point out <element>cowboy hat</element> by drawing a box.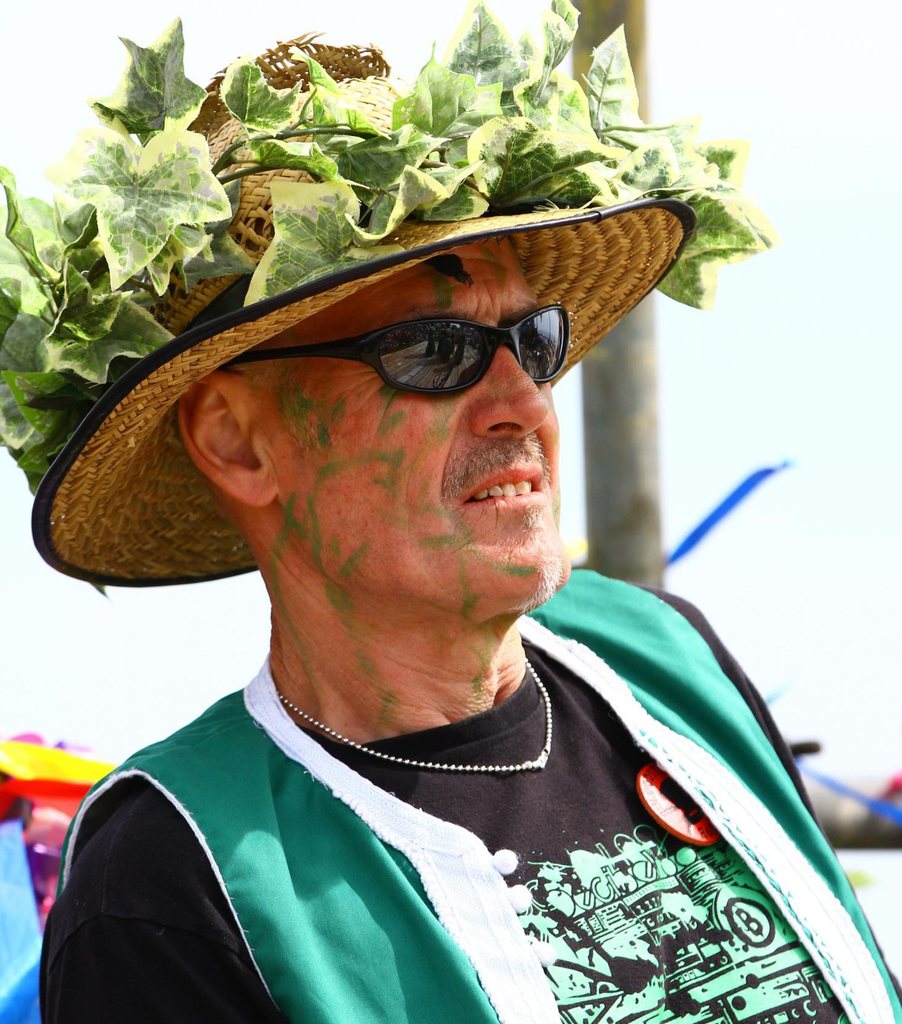
BBox(55, 152, 691, 587).
